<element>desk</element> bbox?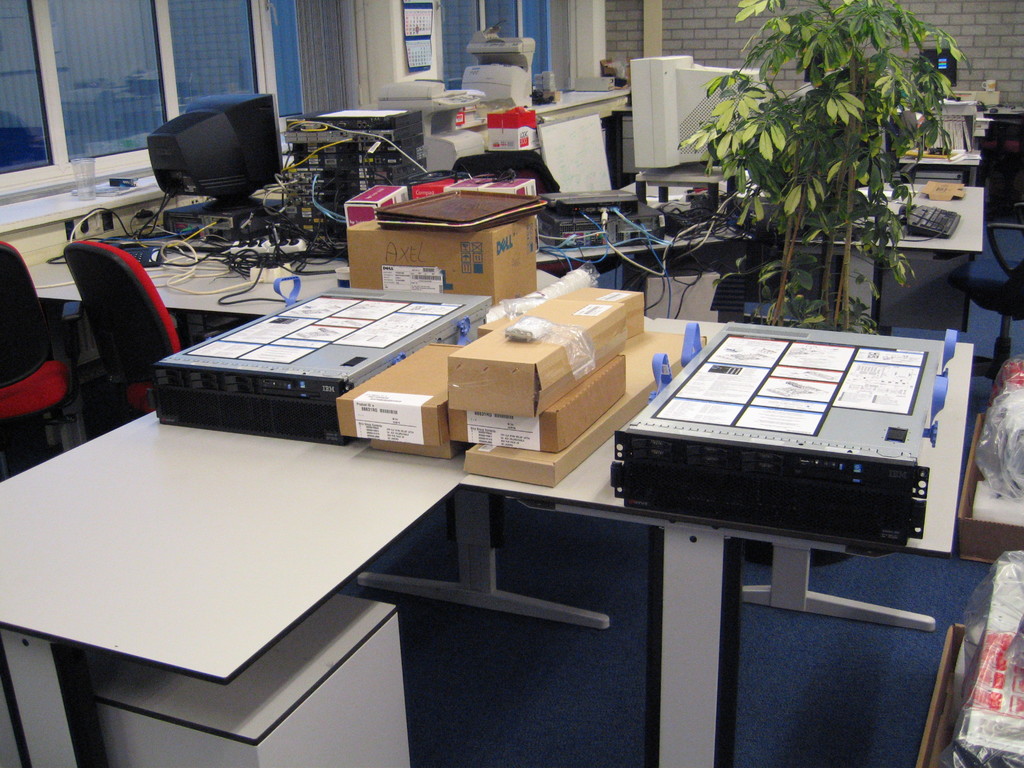
locate(38, 234, 919, 732)
